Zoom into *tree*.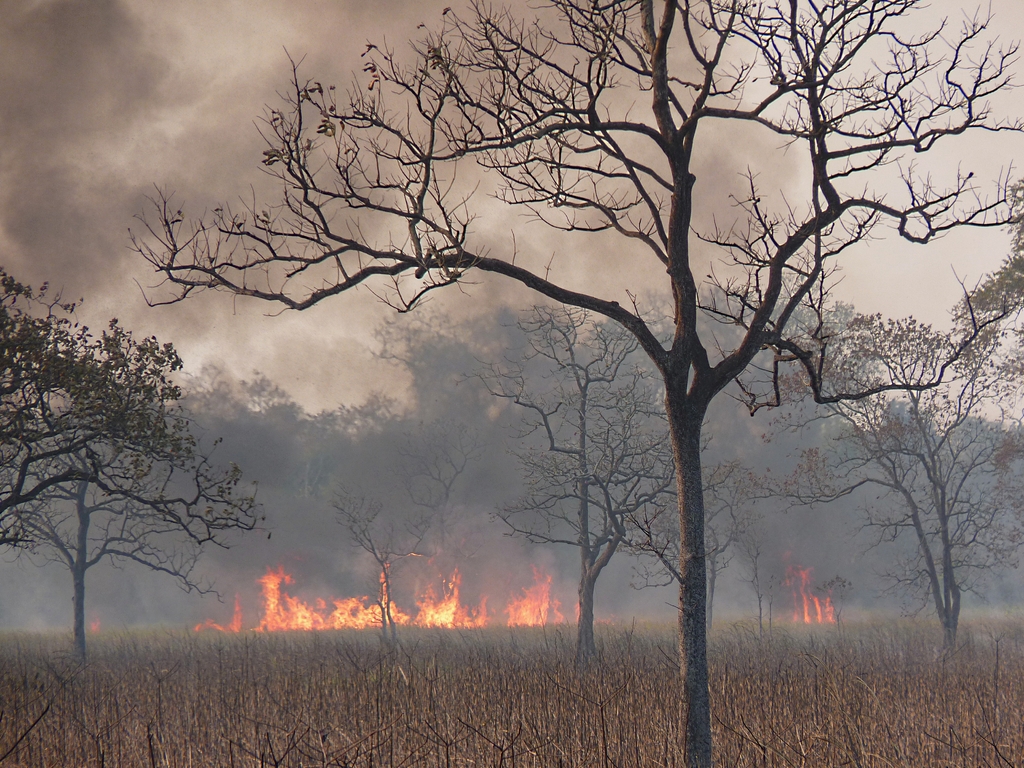
Zoom target: <region>742, 183, 1023, 648</region>.
